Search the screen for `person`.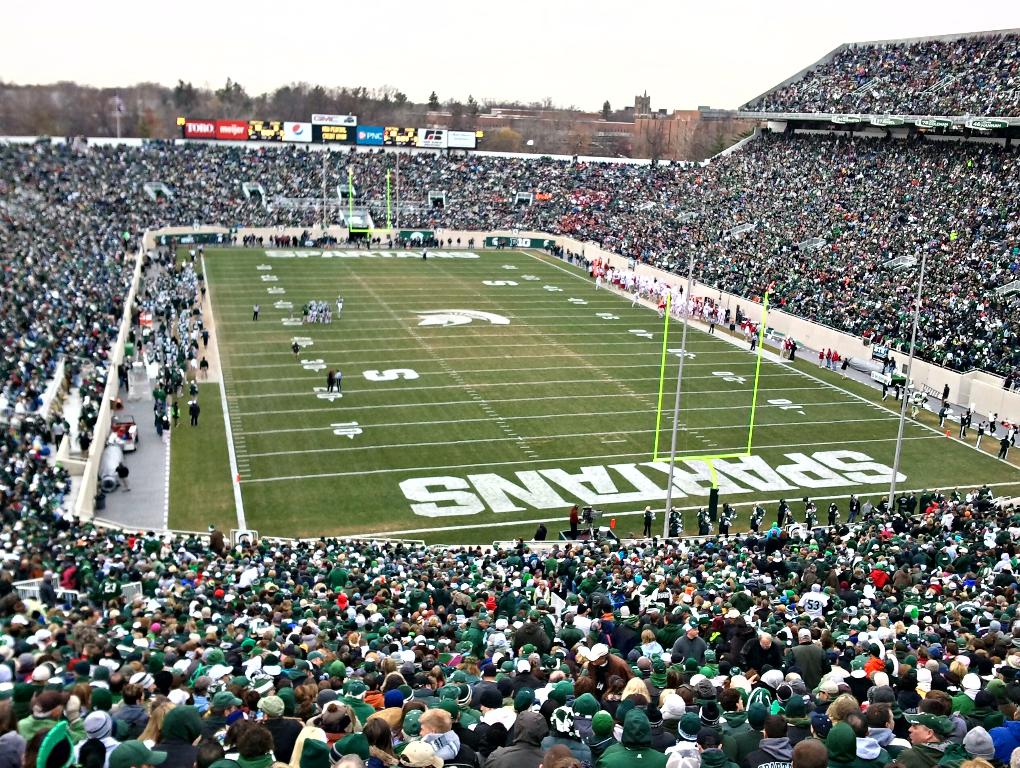
Found at [x1=328, y1=372, x2=331, y2=392].
